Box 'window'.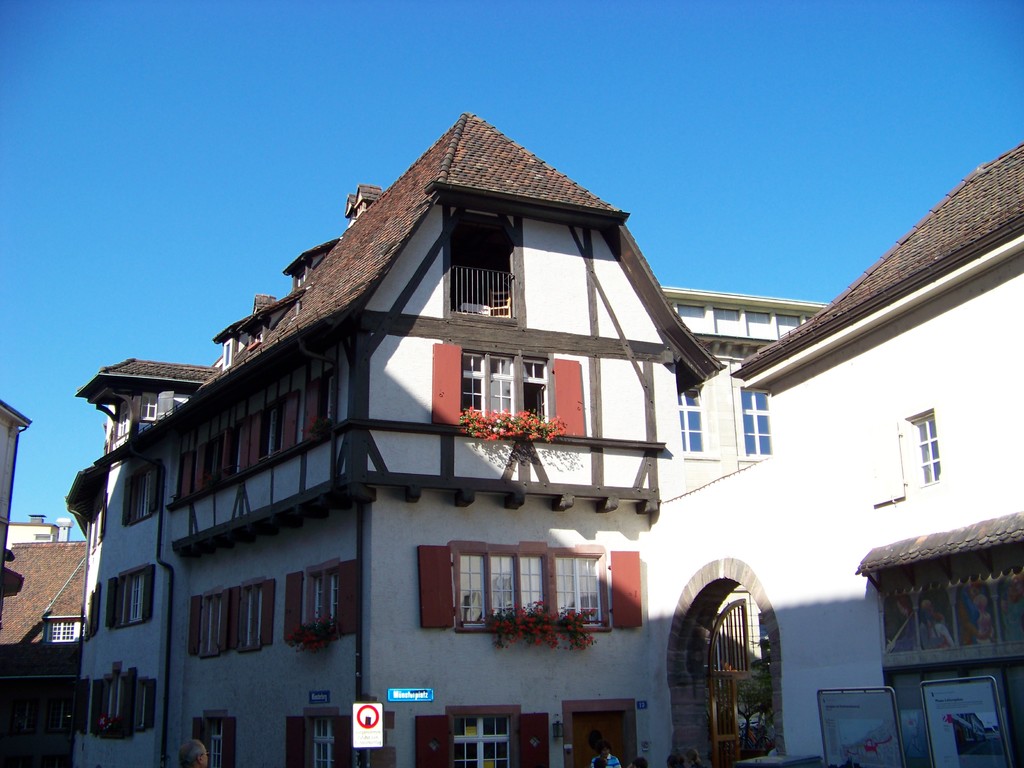
bbox=[434, 344, 586, 441].
